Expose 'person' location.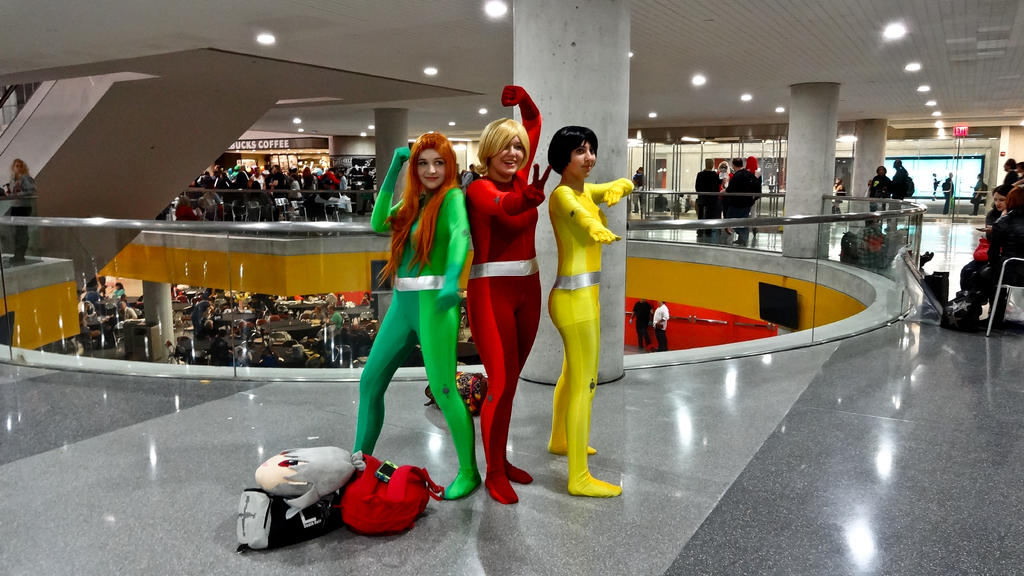
Exposed at (x1=867, y1=165, x2=893, y2=217).
